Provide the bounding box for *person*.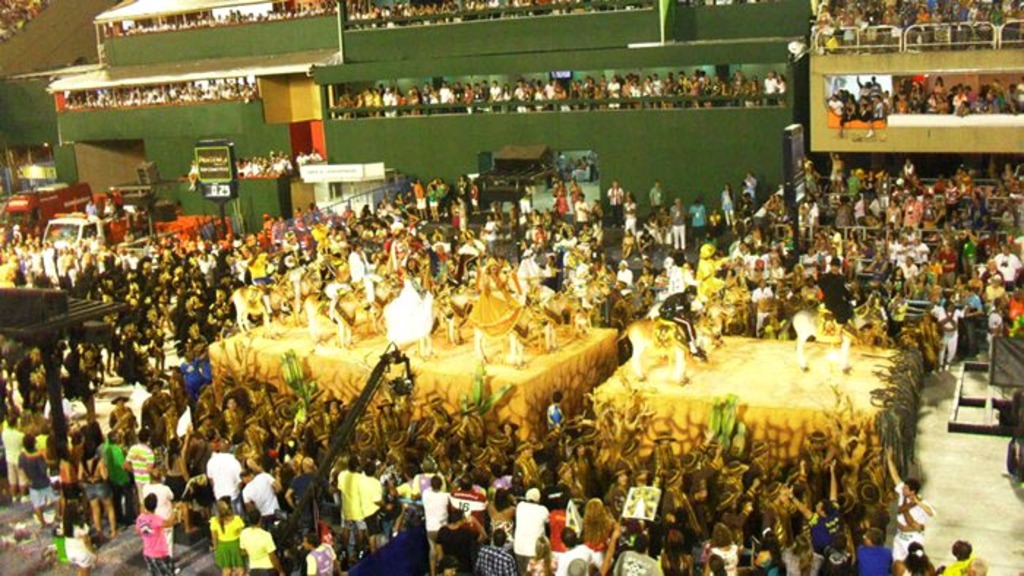
Rect(894, 542, 936, 575).
